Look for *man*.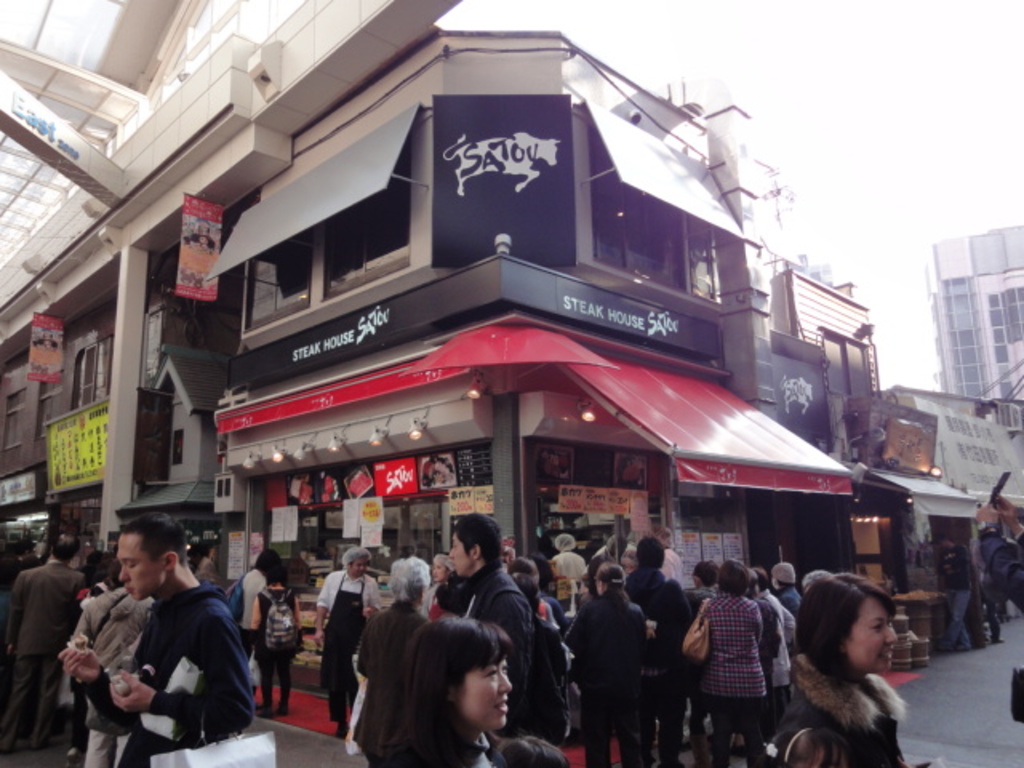
Found: [x1=314, y1=542, x2=378, y2=744].
